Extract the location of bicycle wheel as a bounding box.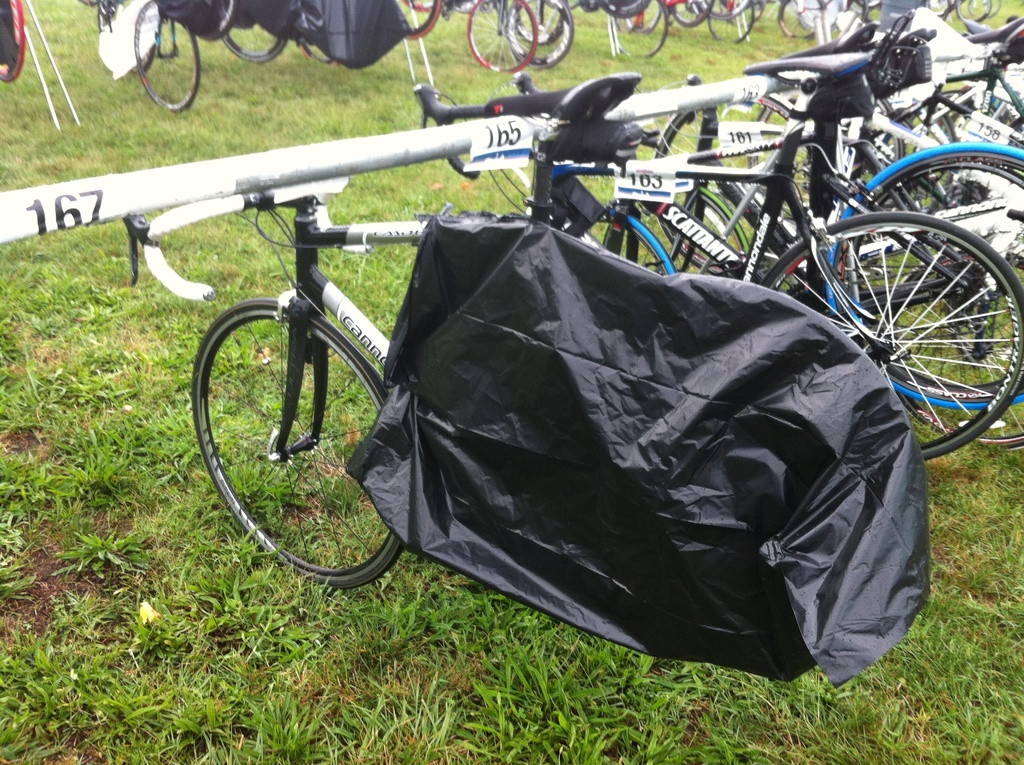
rect(815, 144, 1023, 410).
